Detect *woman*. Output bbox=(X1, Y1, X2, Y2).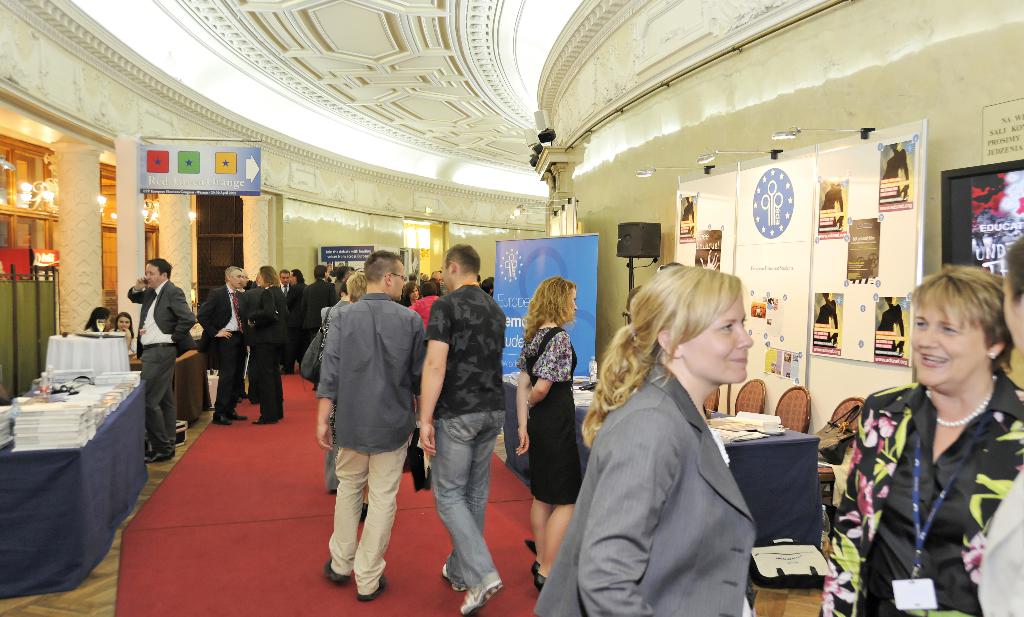
bbox=(108, 308, 135, 359).
